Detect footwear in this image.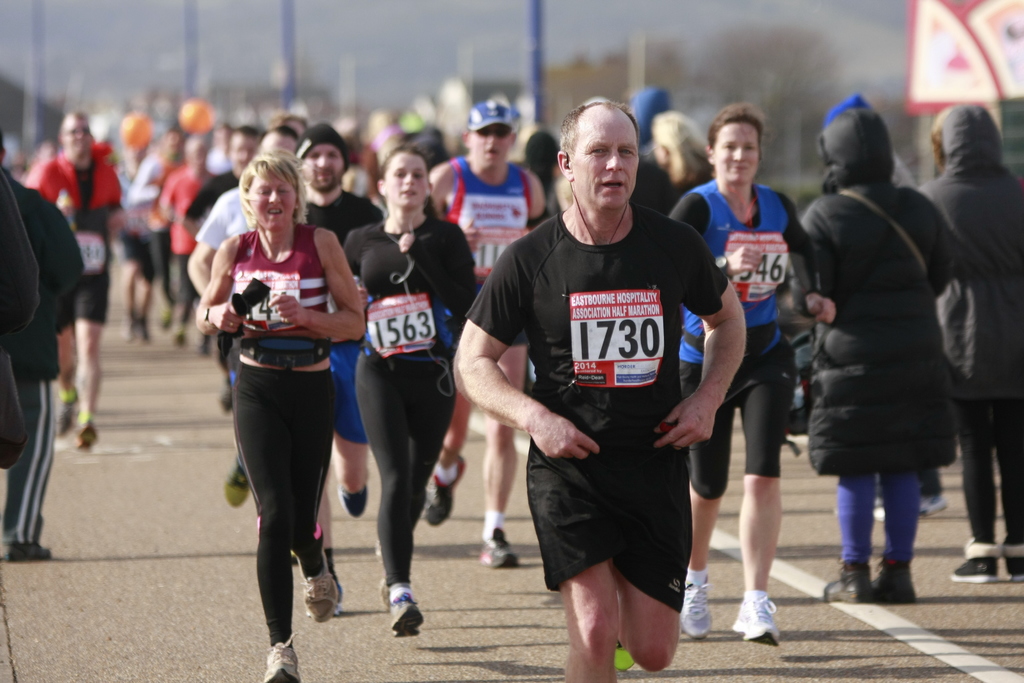
Detection: locate(1007, 547, 1023, 578).
